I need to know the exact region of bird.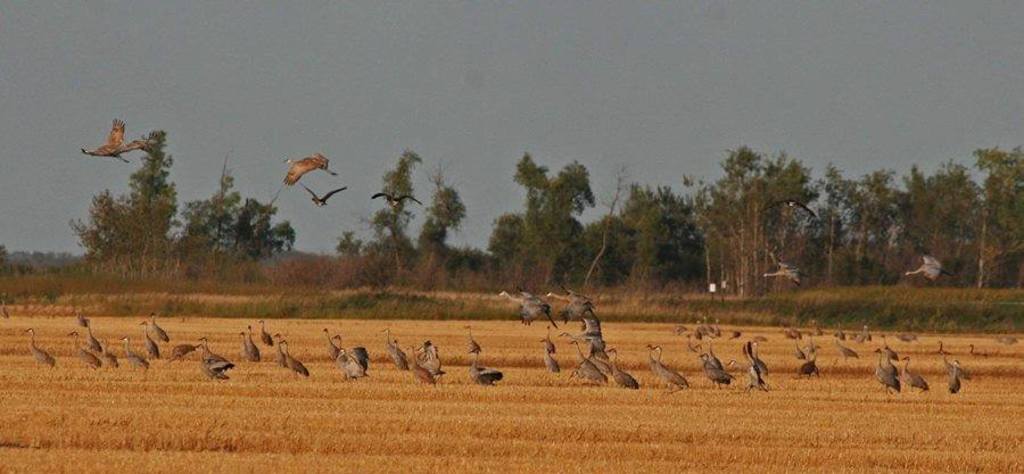
Region: {"x1": 134, "y1": 317, "x2": 164, "y2": 357}.
